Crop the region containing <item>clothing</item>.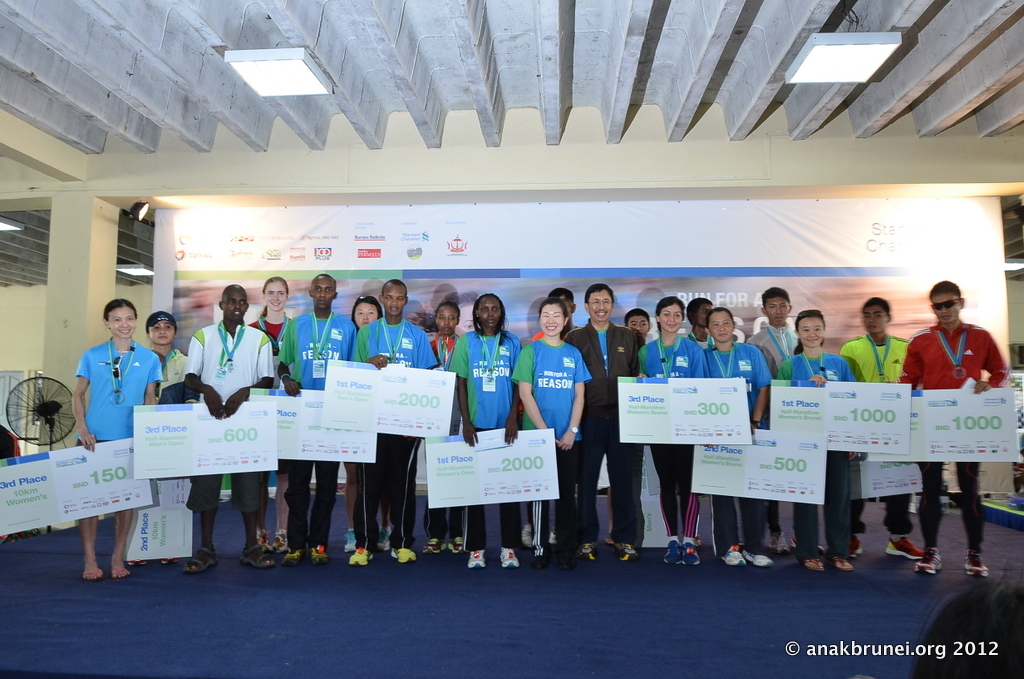
Crop region: [x1=67, y1=330, x2=153, y2=441].
